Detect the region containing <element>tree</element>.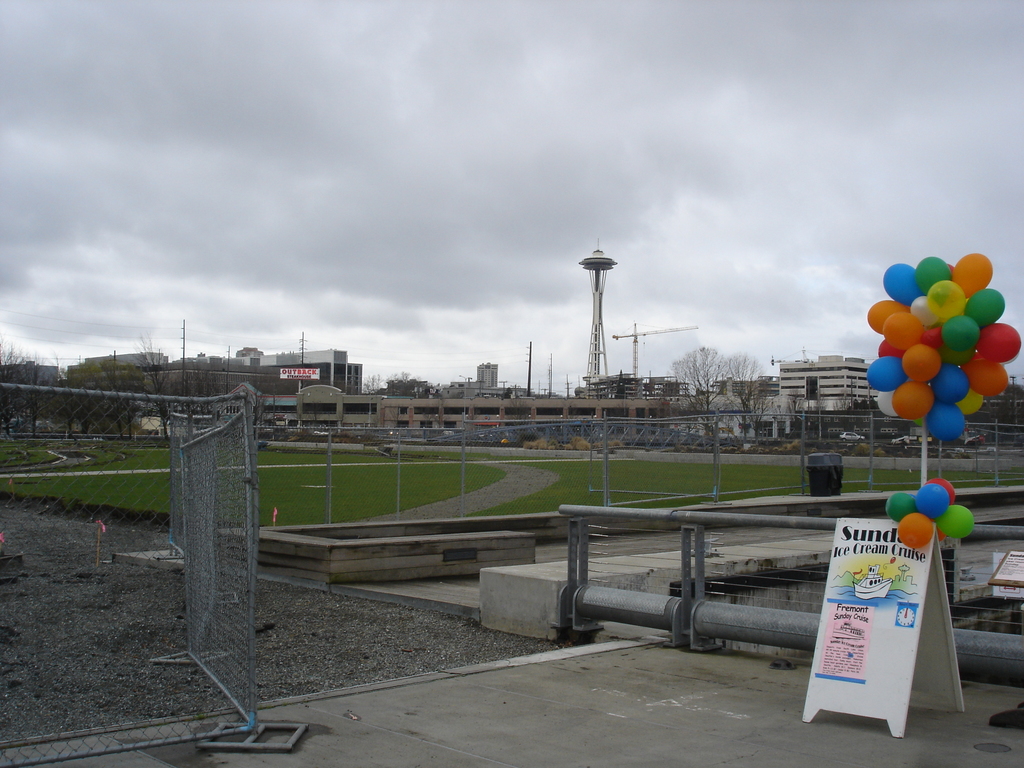
663:342:737:432.
